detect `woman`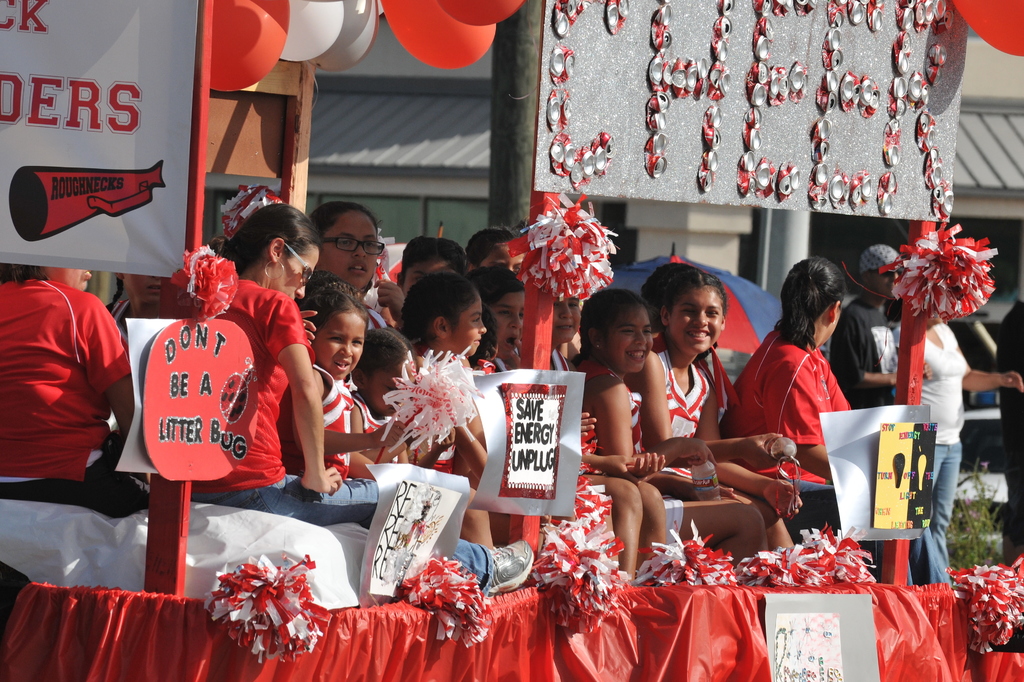
bbox=[878, 305, 1023, 586]
